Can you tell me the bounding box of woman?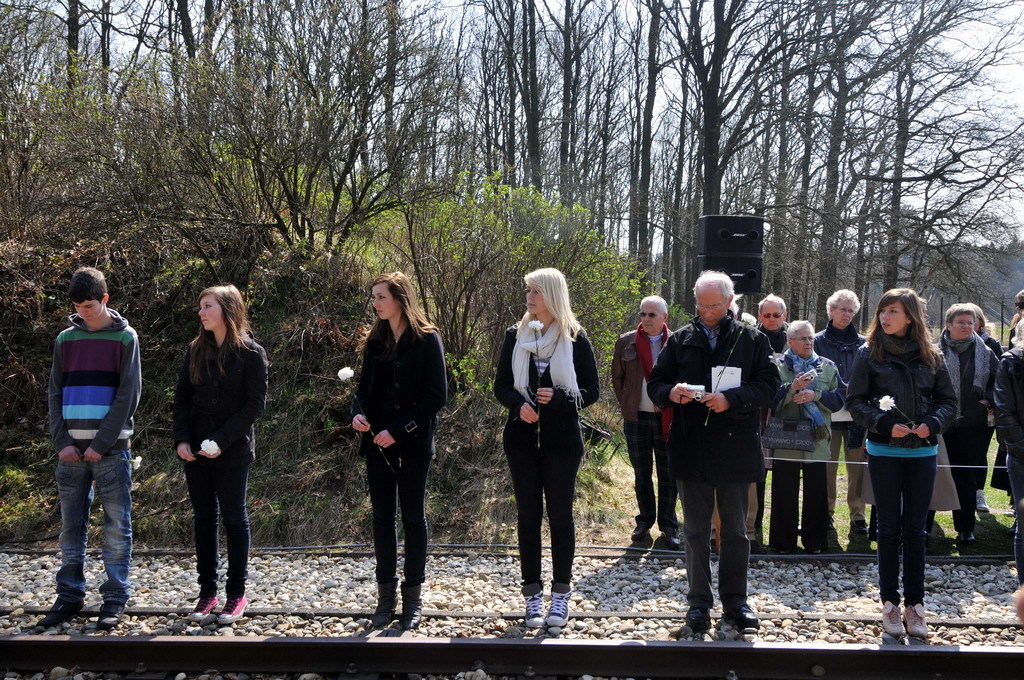
BBox(493, 269, 594, 623).
